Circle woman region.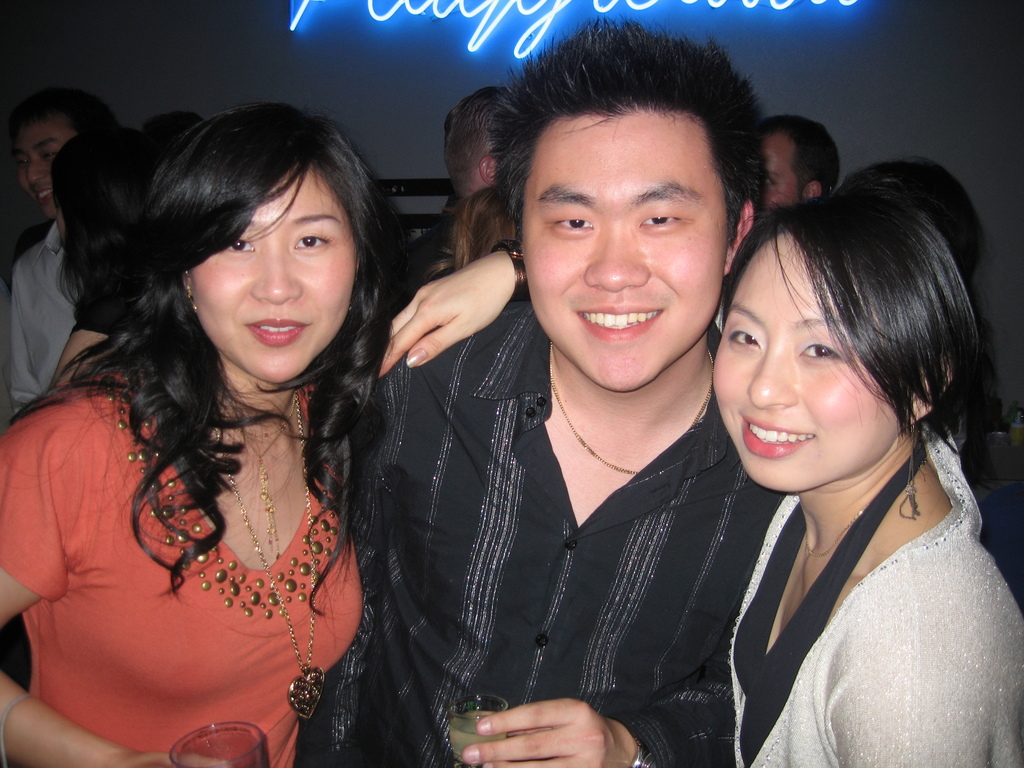
Region: 44,134,165,392.
